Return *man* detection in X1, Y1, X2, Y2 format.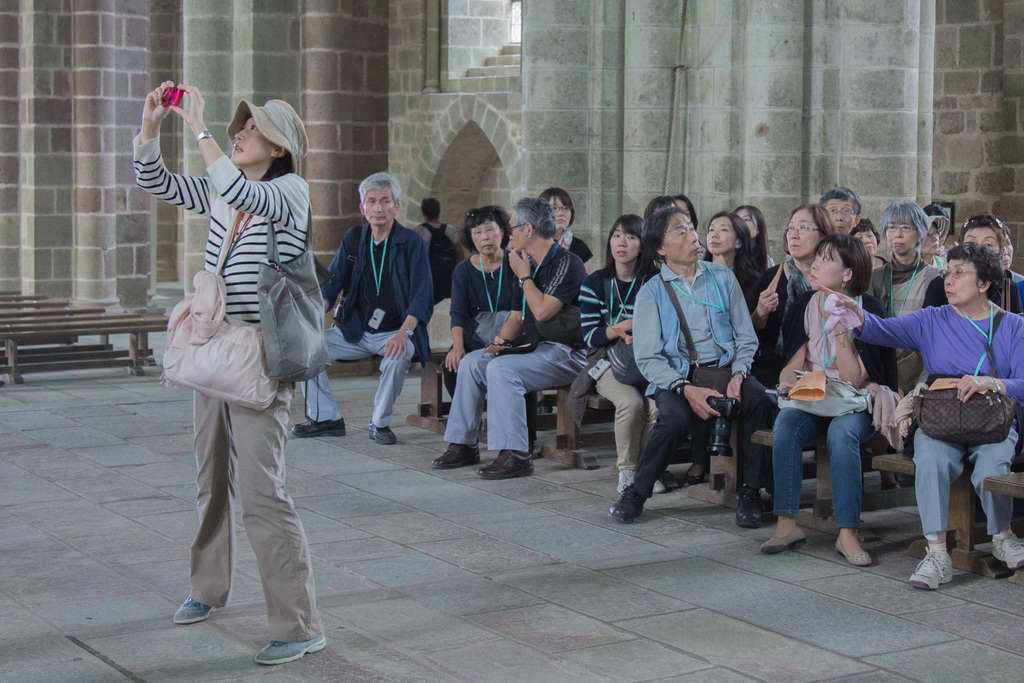
416, 196, 466, 265.
